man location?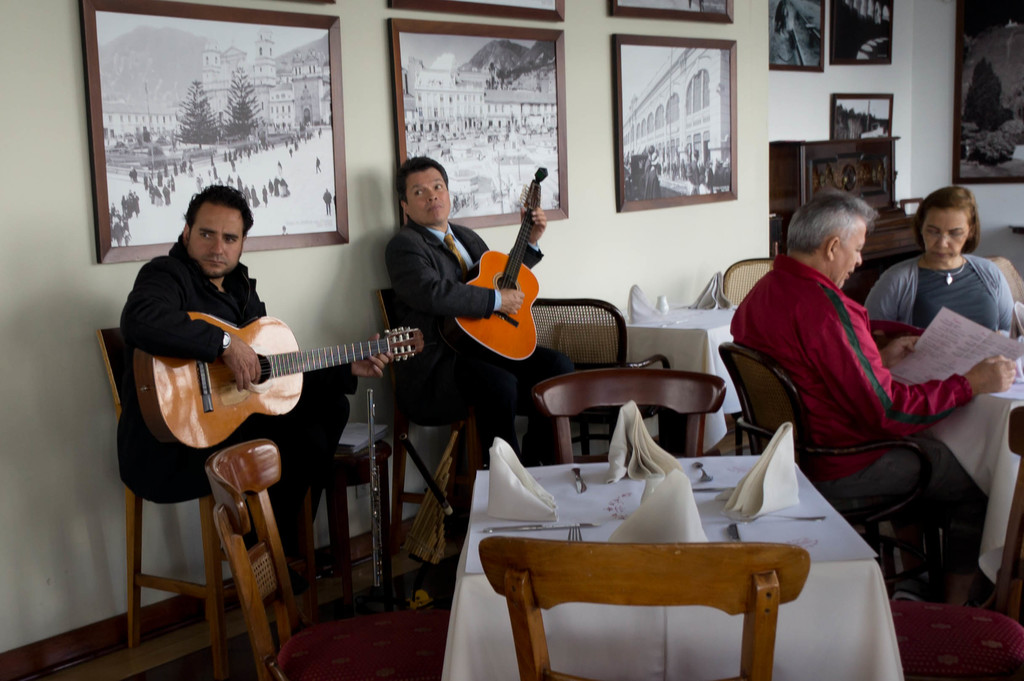
{"x1": 711, "y1": 186, "x2": 993, "y2": 575}
